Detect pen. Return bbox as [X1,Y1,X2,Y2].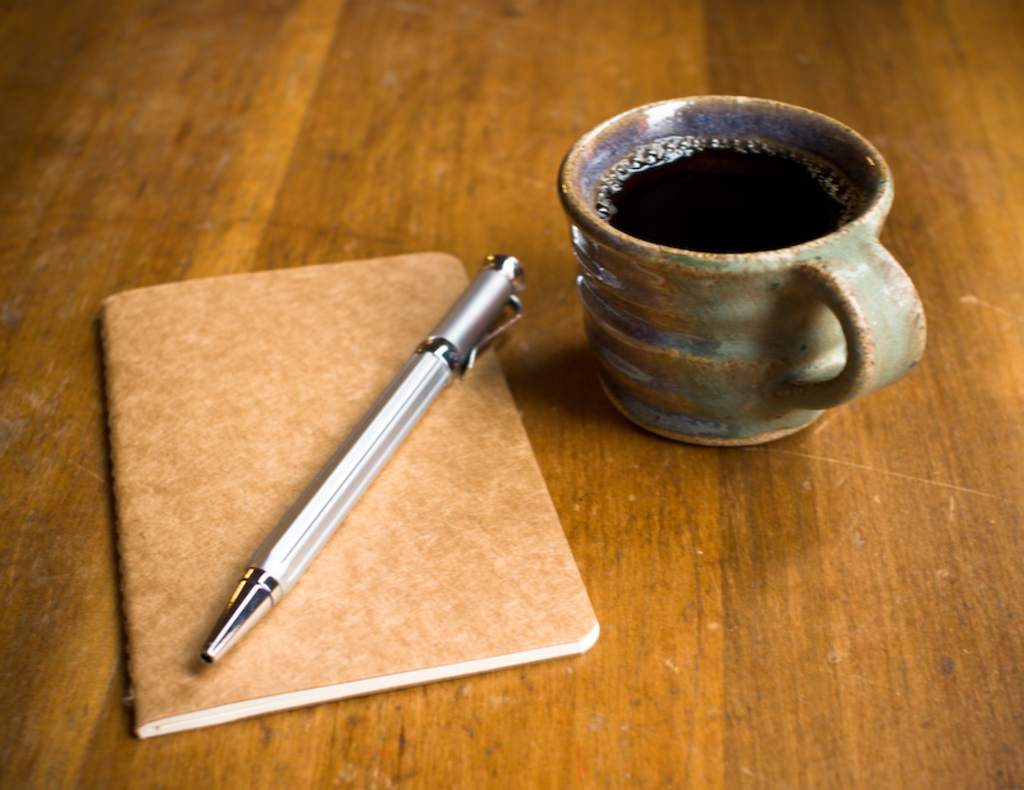
[197,250,524,663].
